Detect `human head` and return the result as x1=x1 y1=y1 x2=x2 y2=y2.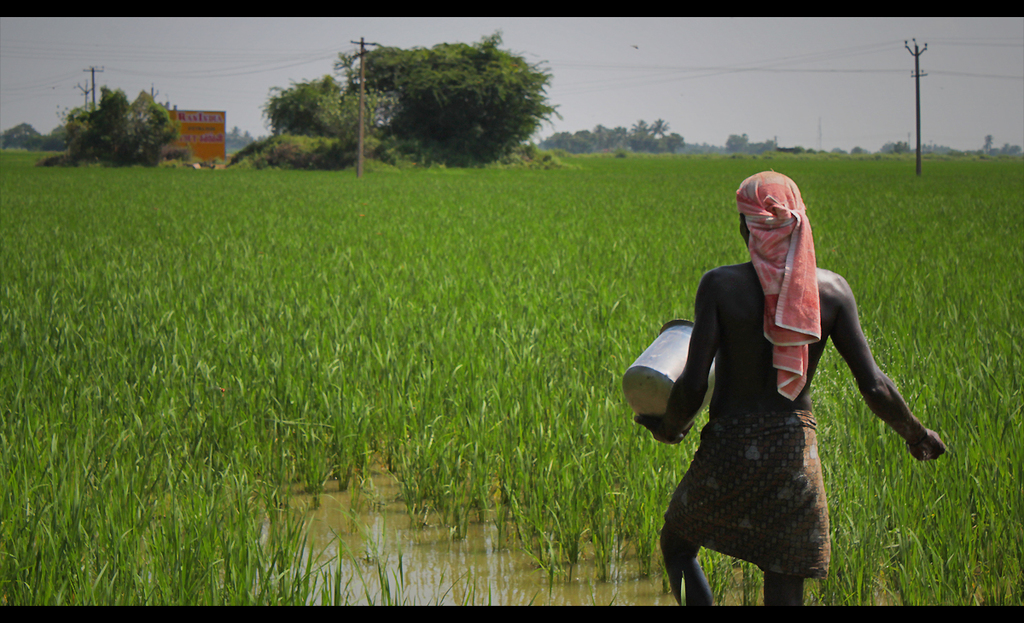
x1=739 y1=171 x2=810 y2=247.
